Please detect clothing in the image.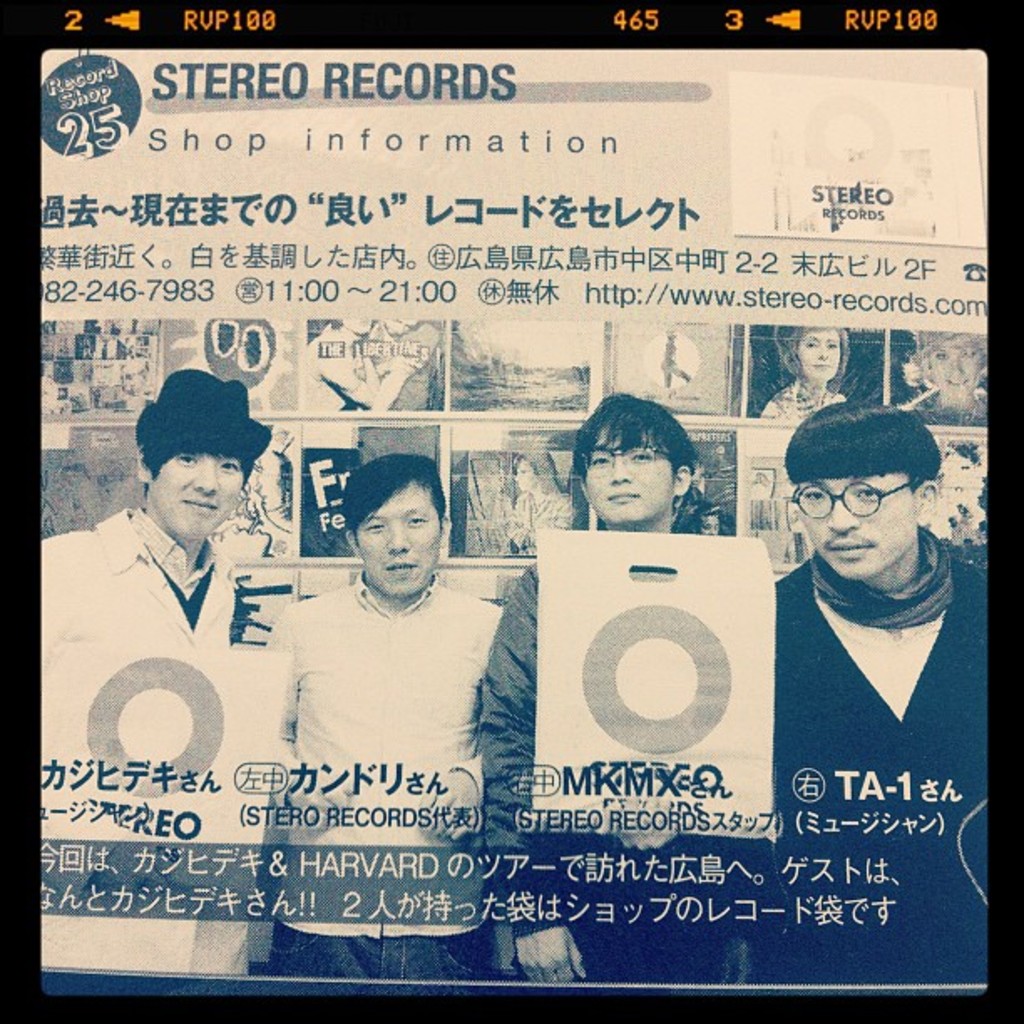
[x1=477, y1=559, x2=748, y2=984].
